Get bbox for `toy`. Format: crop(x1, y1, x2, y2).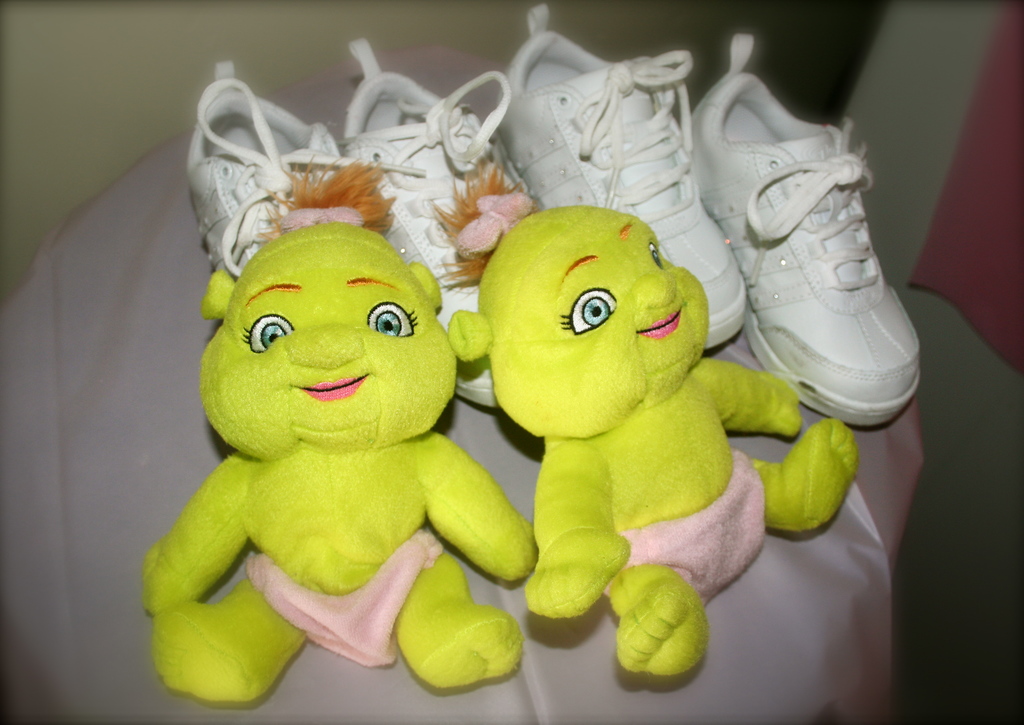
crop(460, 206, 808, 667).
